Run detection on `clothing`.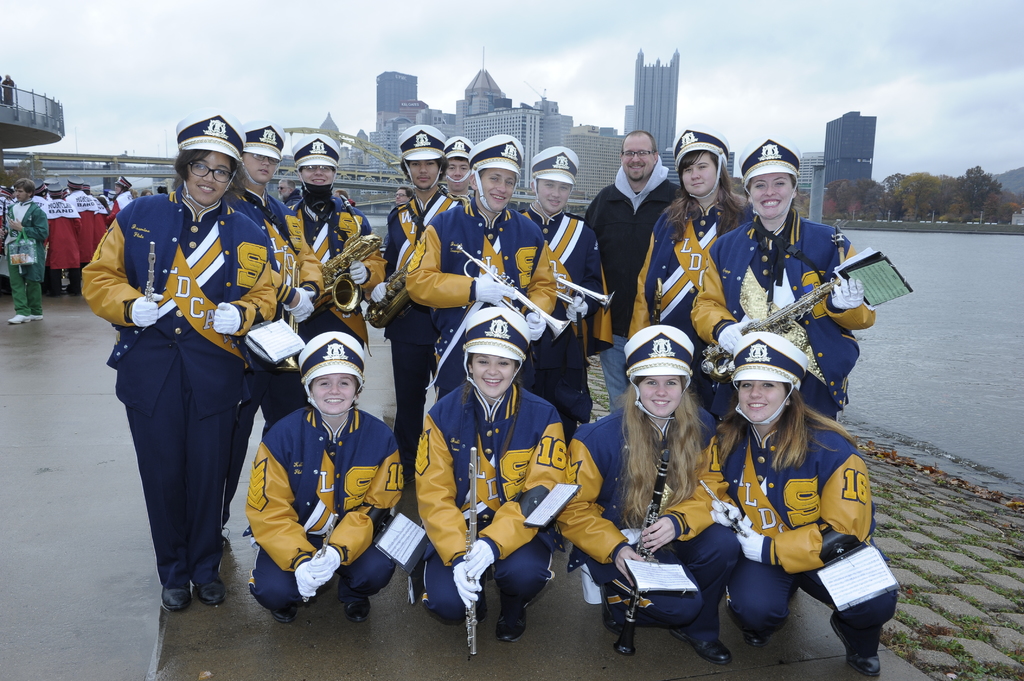
Result: x1=706, y1=404, x2=902, y2=640.
